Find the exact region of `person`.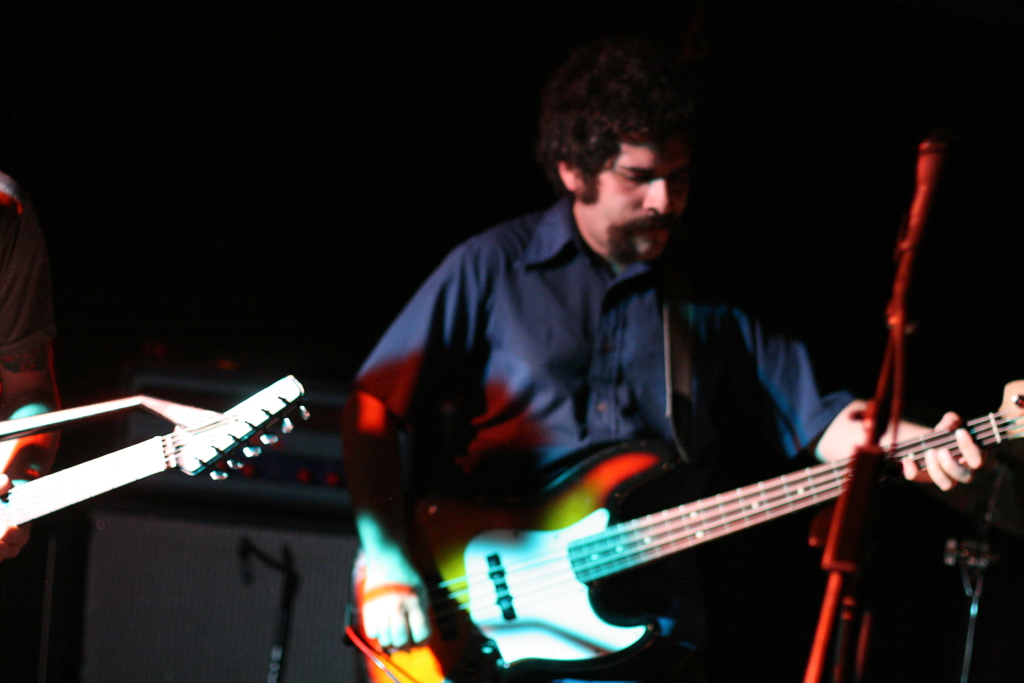
Exact region: bbox=[377, 120, 884, 646].
